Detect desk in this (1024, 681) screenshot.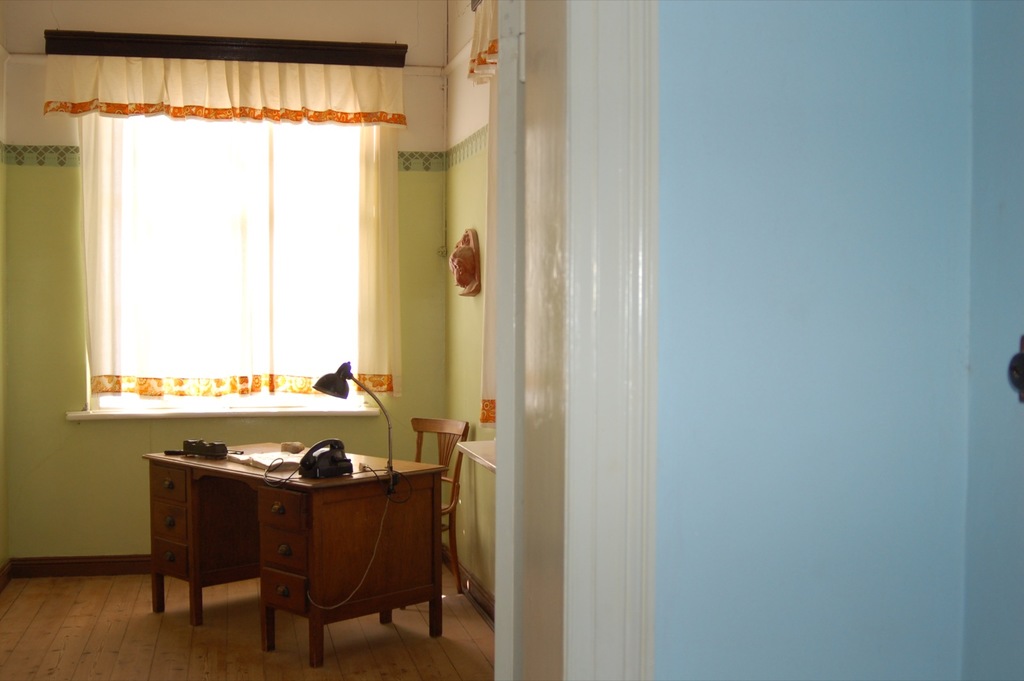
Detection: {"x1": 124, "y1": 422, "x2": 463, "y2": 668}.
